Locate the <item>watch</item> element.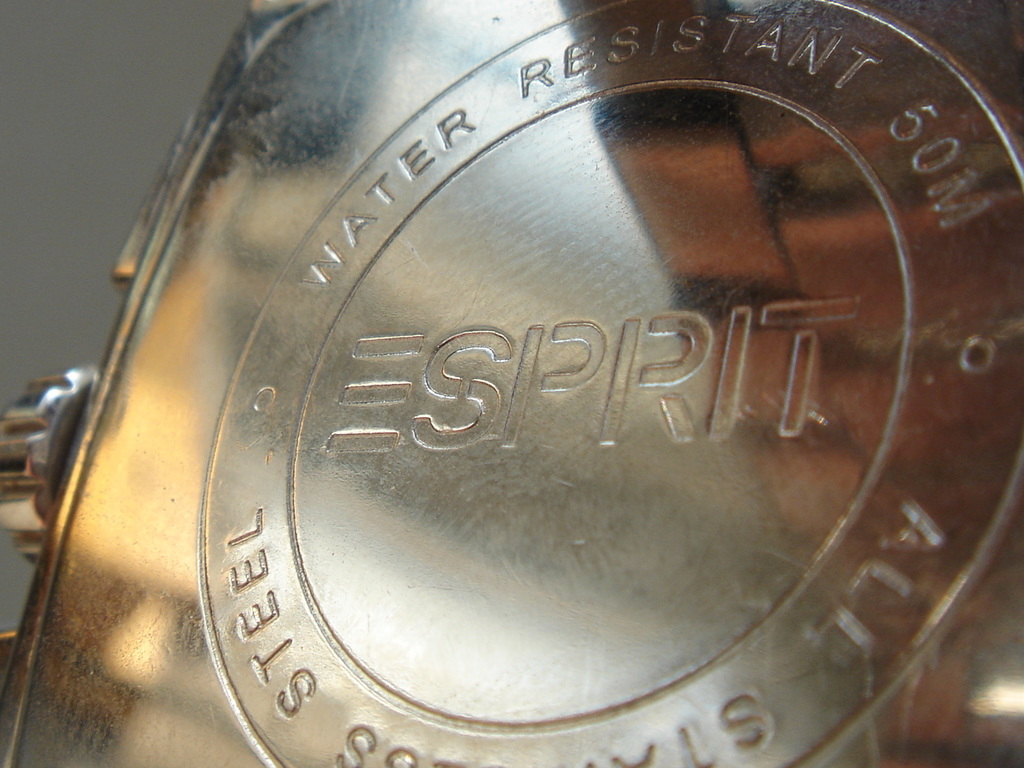
Element bbox: Rect(0, 0, 1023, 767).
